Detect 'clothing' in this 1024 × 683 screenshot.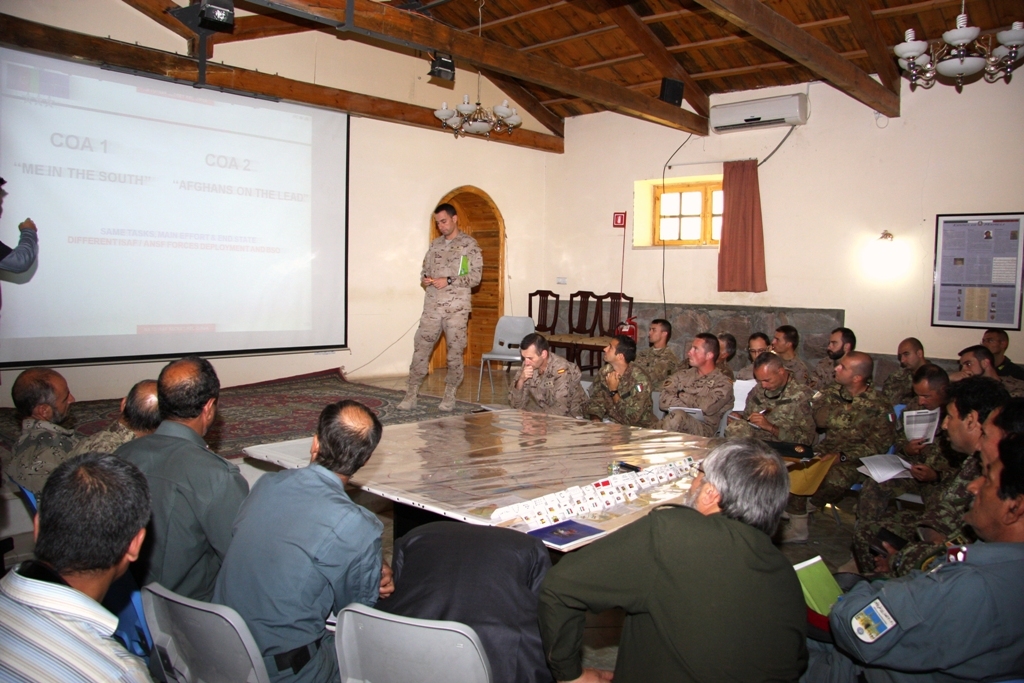
Detection: [403,224,488,387].
